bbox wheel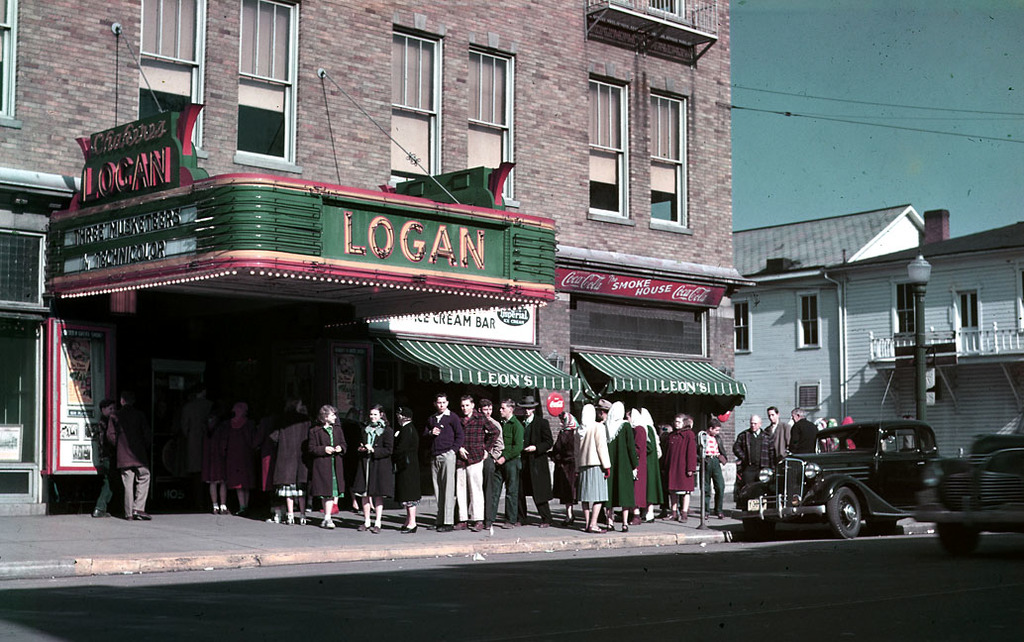
box=[738, 516, 777, 540]
